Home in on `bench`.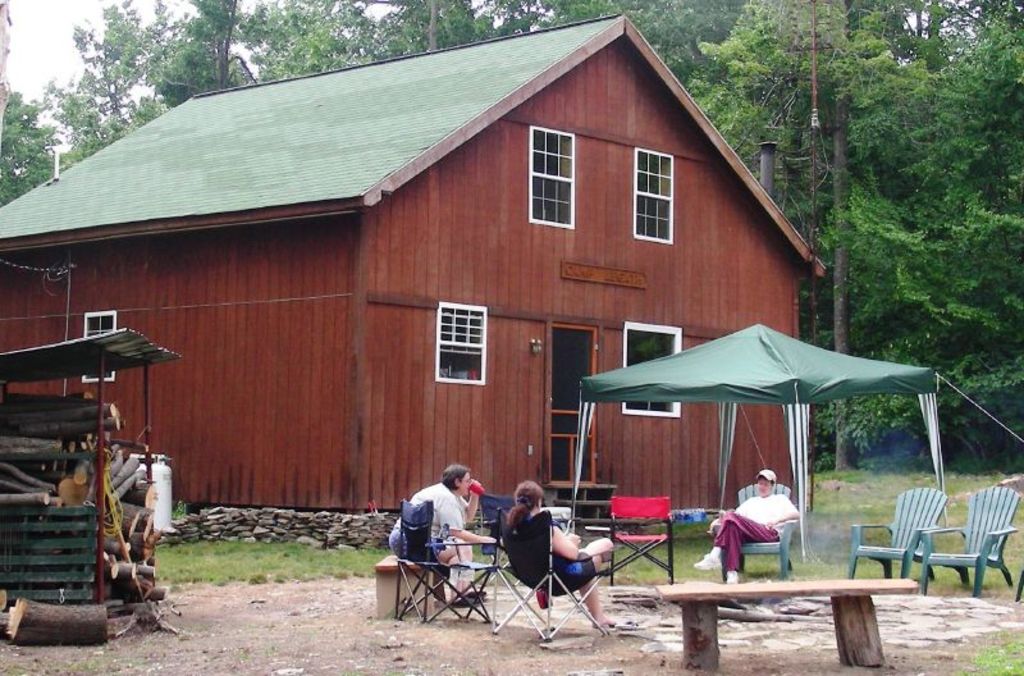
Homed in at [x1=623, y1=556, x2=941, y2=666].
